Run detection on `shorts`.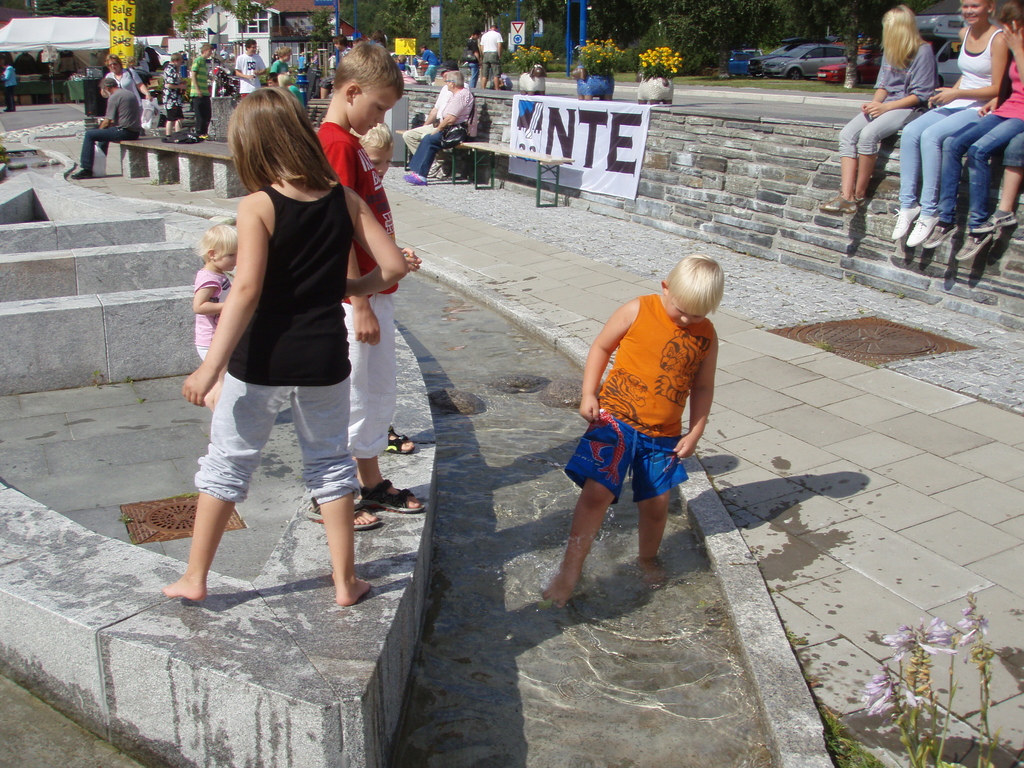
Result: [left=567, top=417, right=690, bottom=505].
